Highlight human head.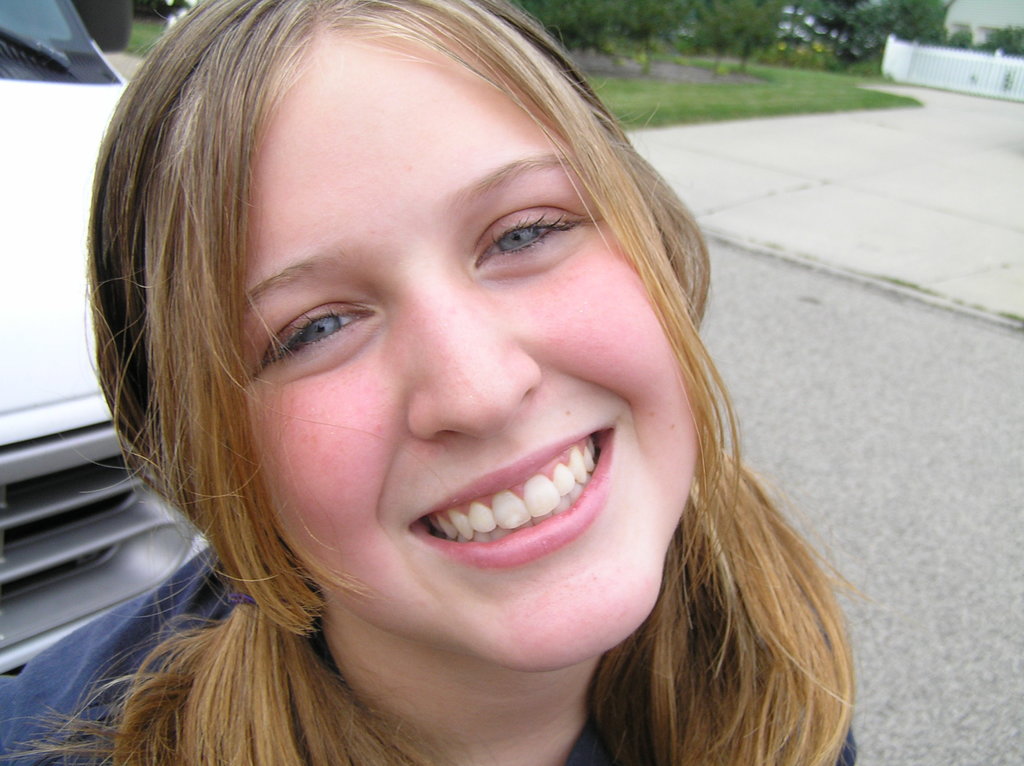
Highlighted region: bbox=(138, 0, 813, 616).
